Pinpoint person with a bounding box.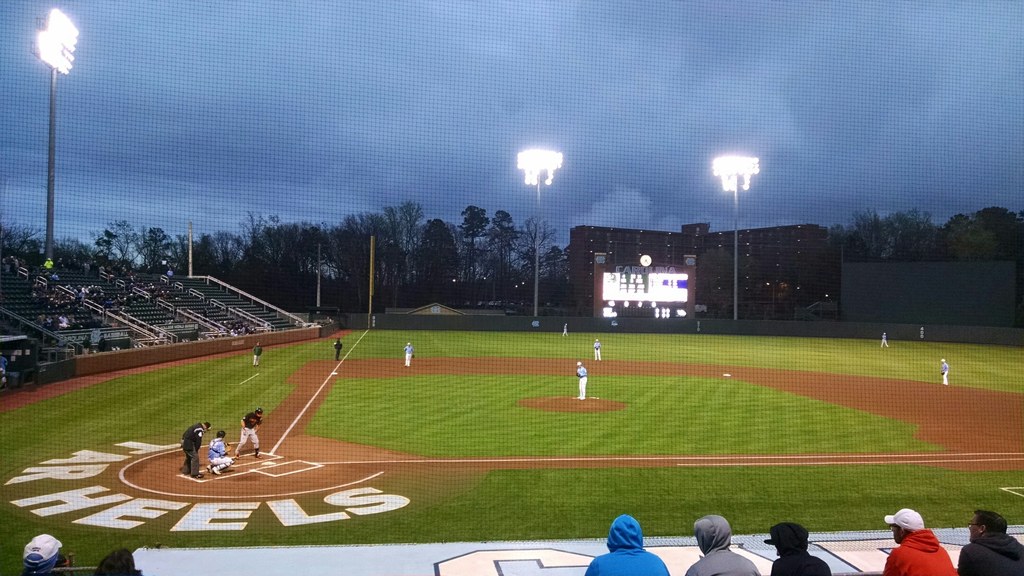
<region>941, 357, 950, 383</region>.
